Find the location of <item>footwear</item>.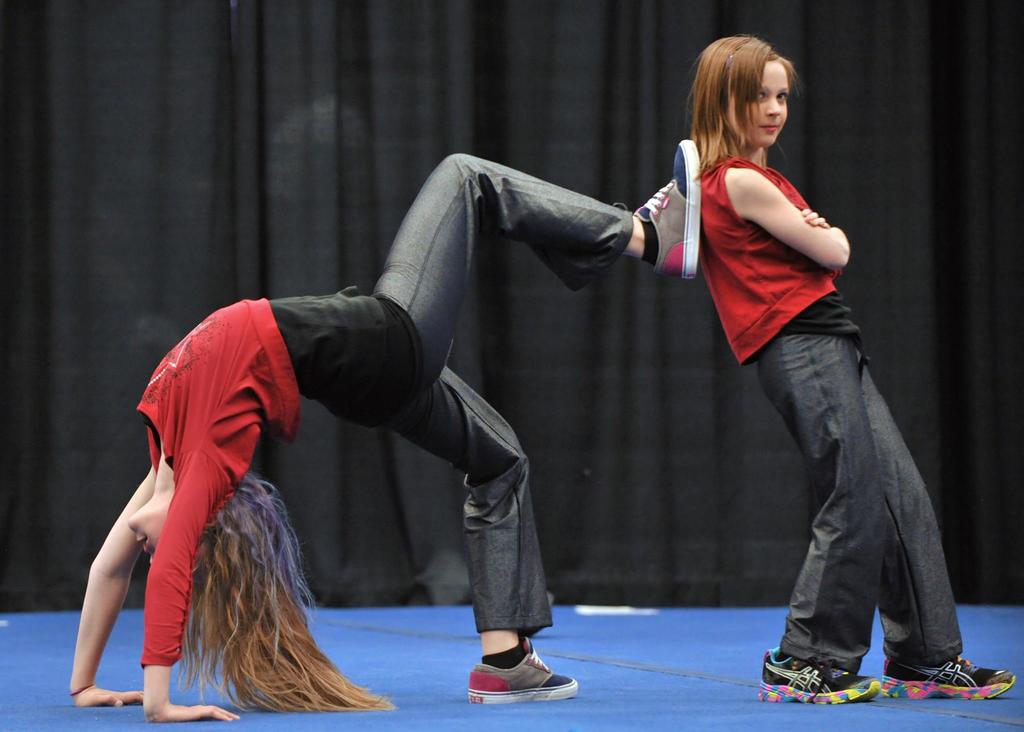
Location: {"x1": 881, "y1": 658, "x2": 1014, "y2": 708}.
